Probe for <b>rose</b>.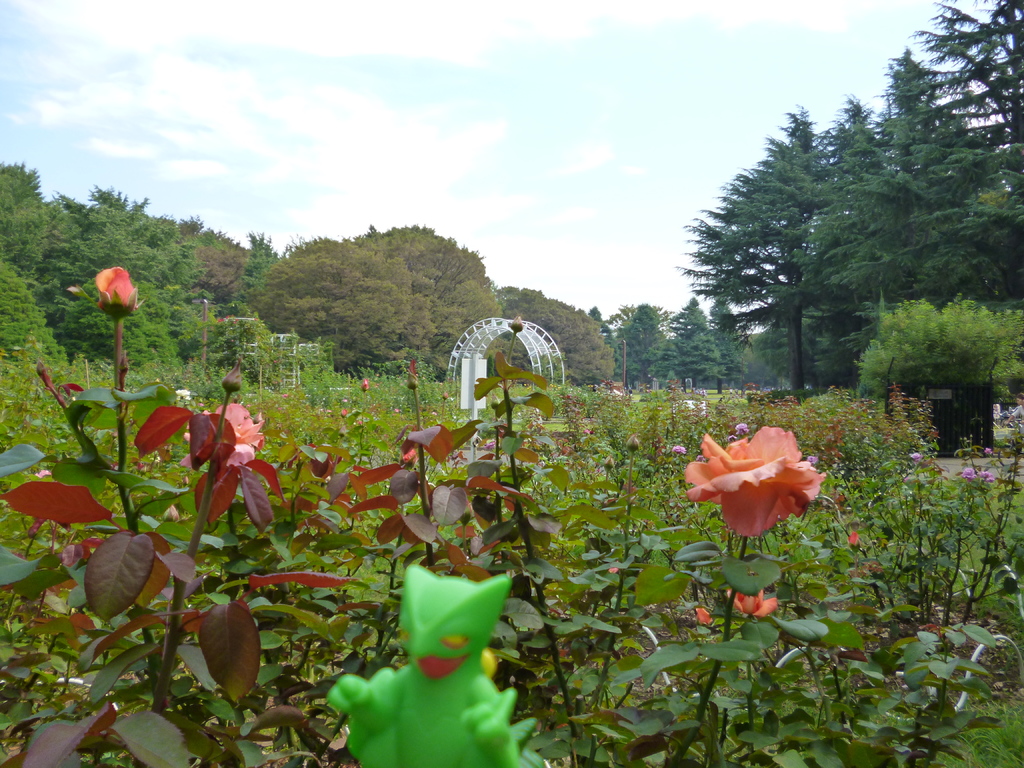
Probe result: (977,470,995,483).
